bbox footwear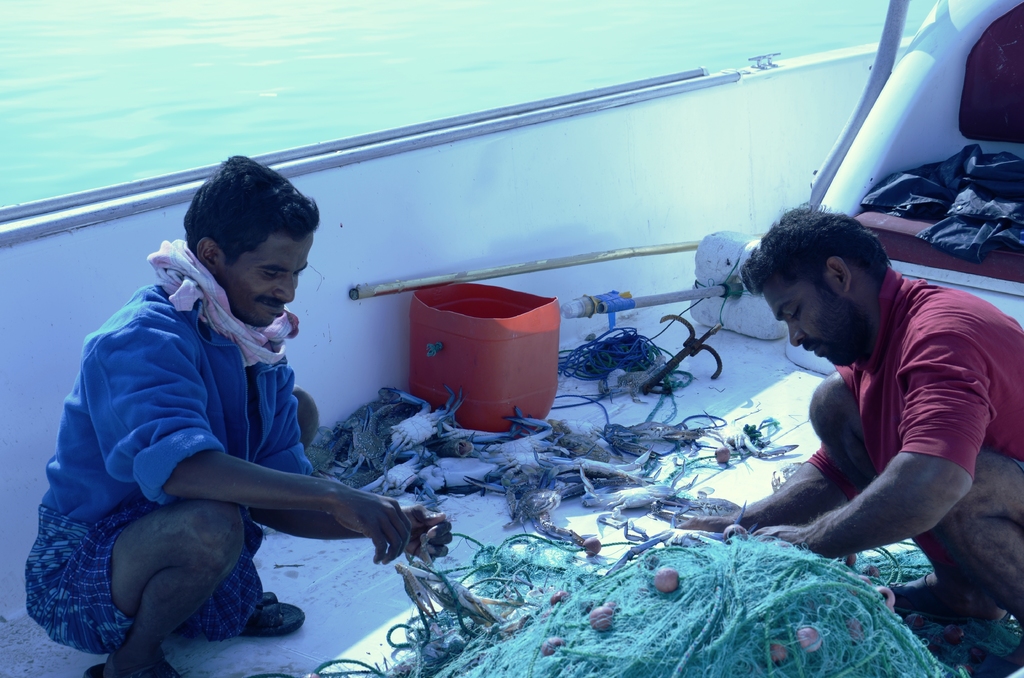
pyautogui.locateOnScreen(242, 589, 304, 637)
